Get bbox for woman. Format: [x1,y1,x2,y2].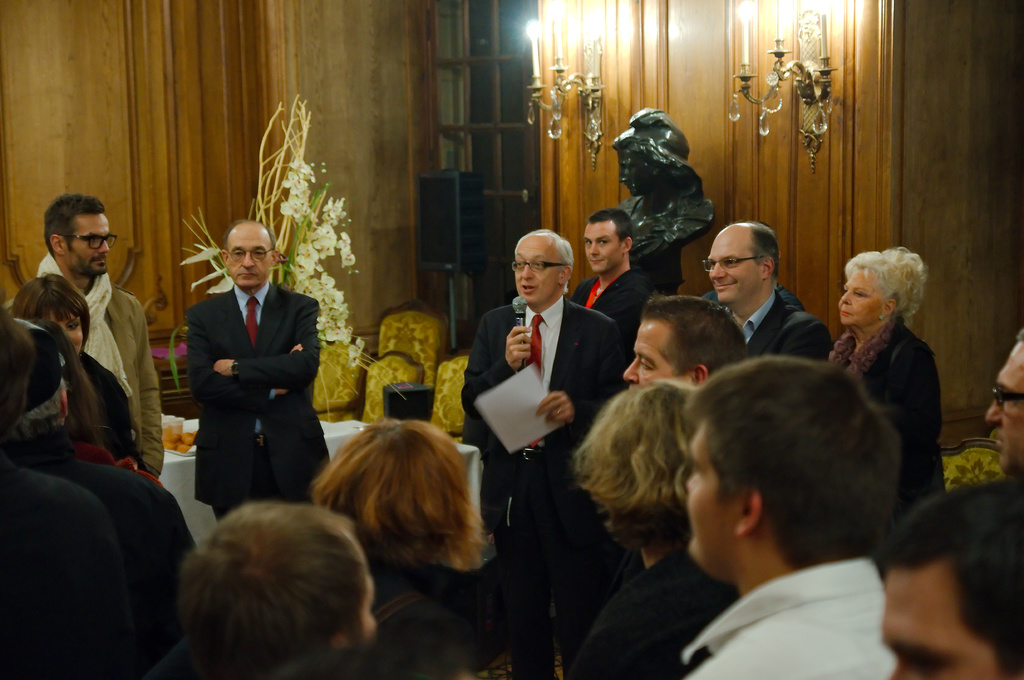
[15,267,147,471].
